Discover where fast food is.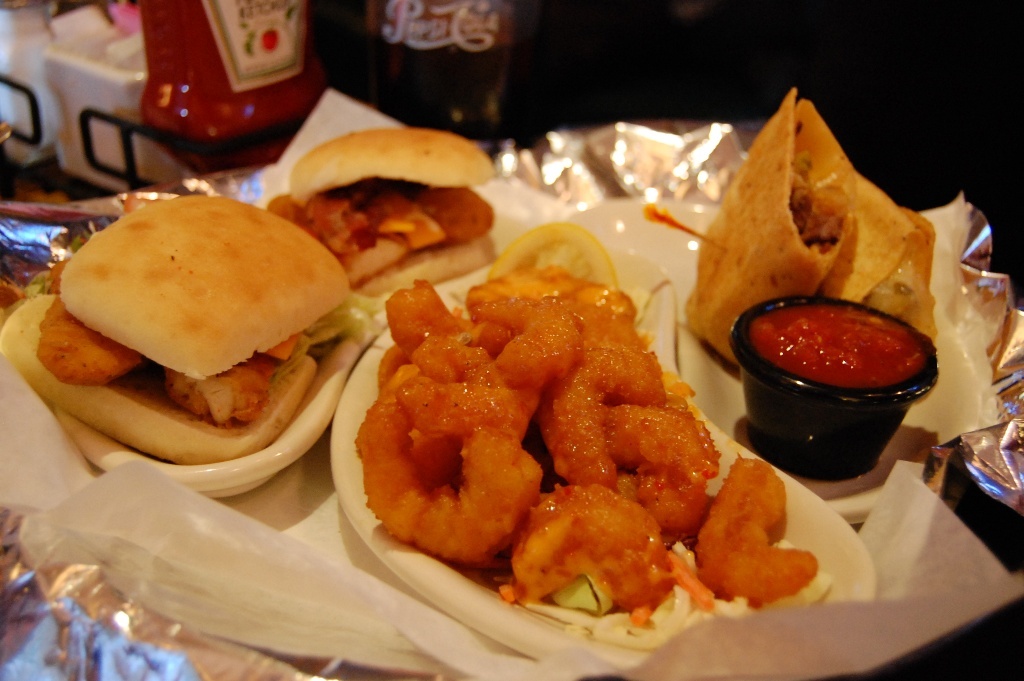
Discovered at bbox=(26, 184, 385, 478).
